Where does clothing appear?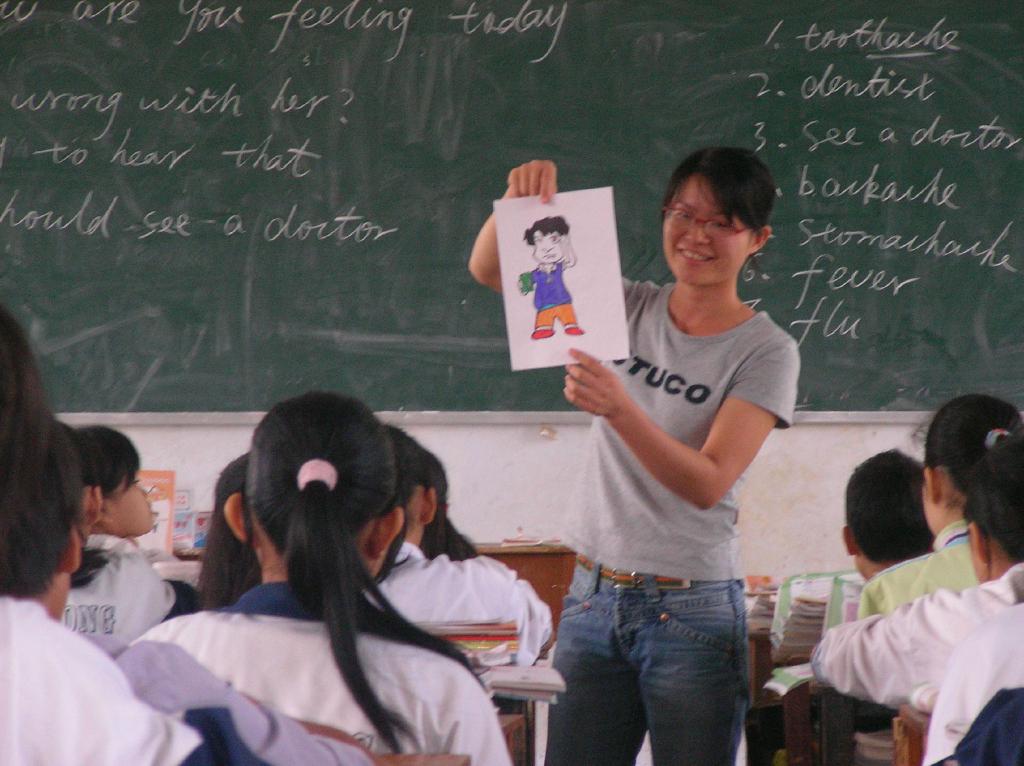
Appears at [x1=377, y1=541, x2=549, y2=685].
